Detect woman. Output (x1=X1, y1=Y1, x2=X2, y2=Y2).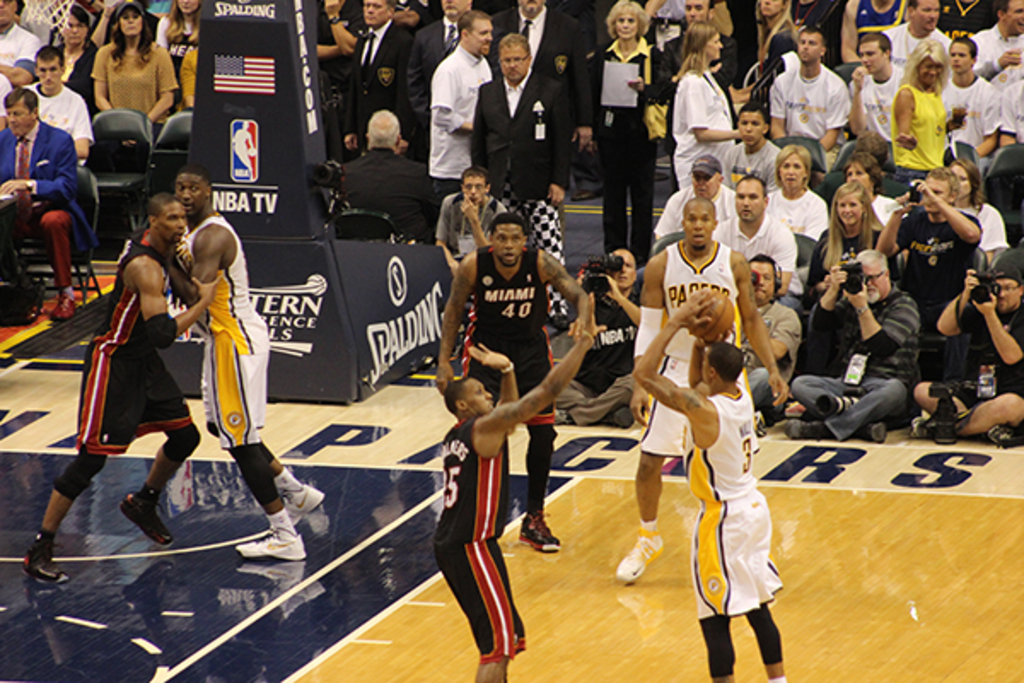
(x1=164, y1=0, x2=203, y2=89).
